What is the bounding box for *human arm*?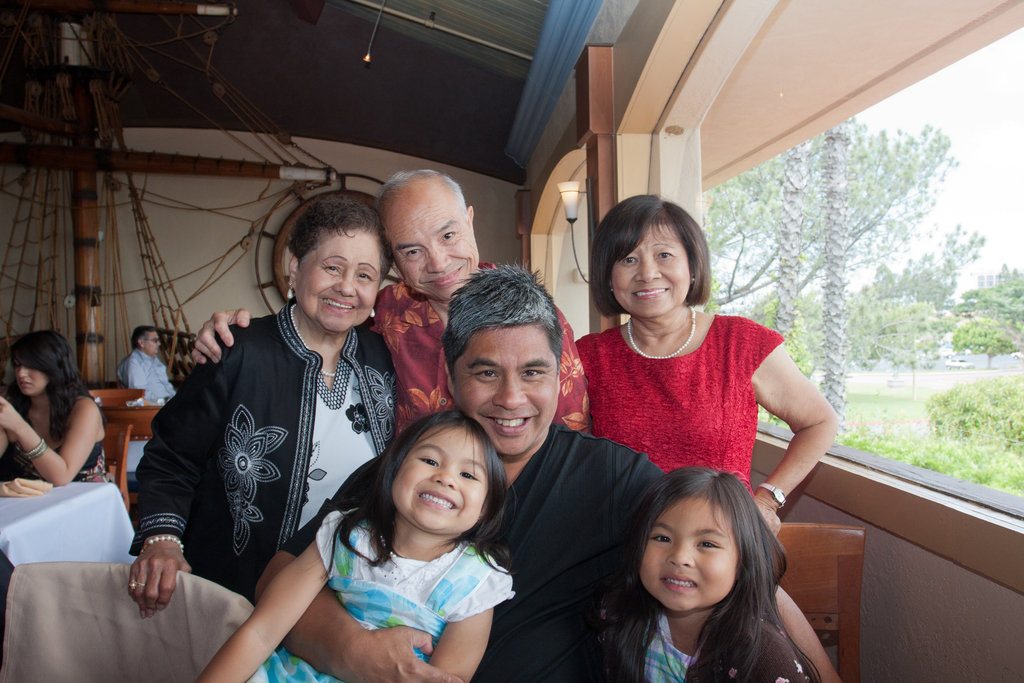
bbox=[246, 450, 467, 682].
